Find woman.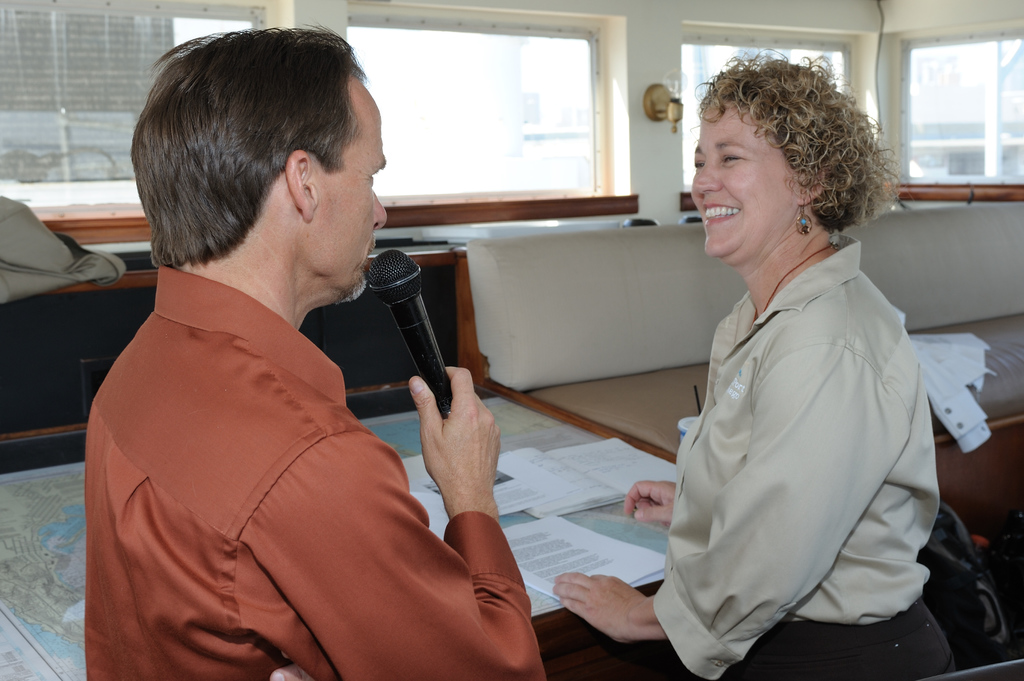
<bbox>635, 75, 952, 661</bbox>.
